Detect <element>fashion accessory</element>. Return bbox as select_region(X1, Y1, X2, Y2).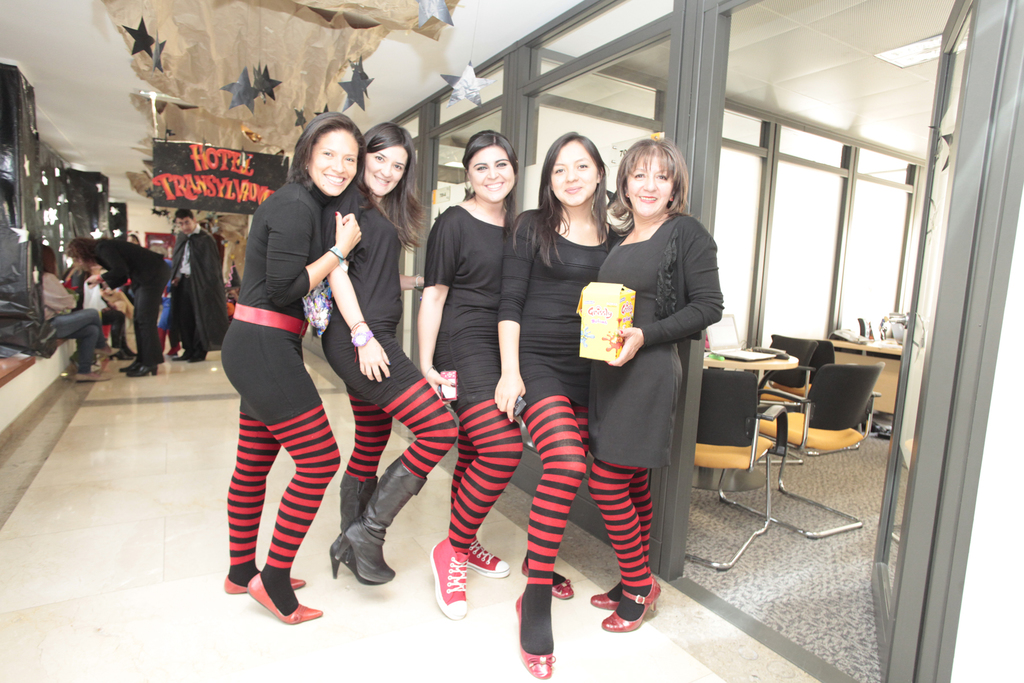
select_region(333, 469, 378, 531).
